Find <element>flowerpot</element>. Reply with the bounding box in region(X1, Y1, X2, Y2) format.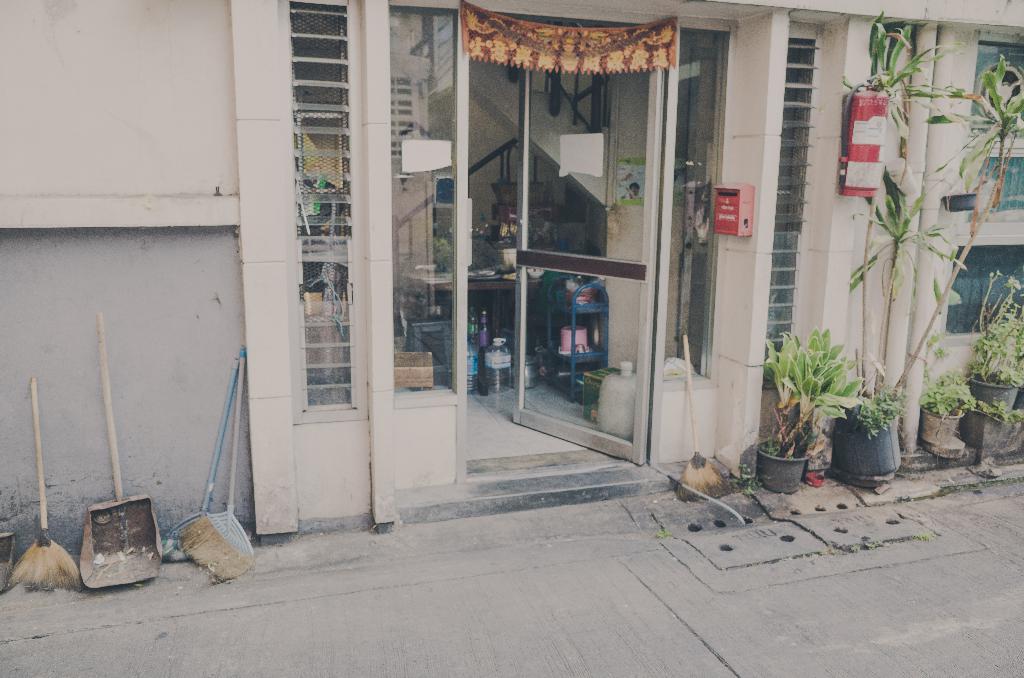
region(918, 401, 963, 449).
